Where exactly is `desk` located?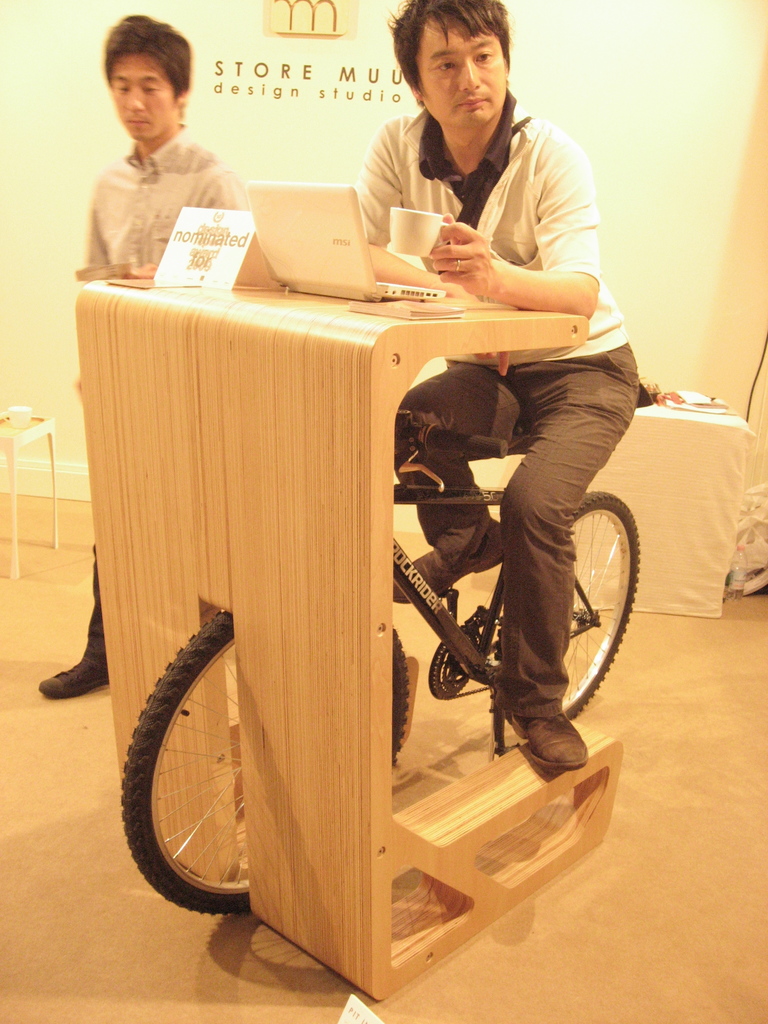
Its bounding box is detection(90, 288, 616, 998).
